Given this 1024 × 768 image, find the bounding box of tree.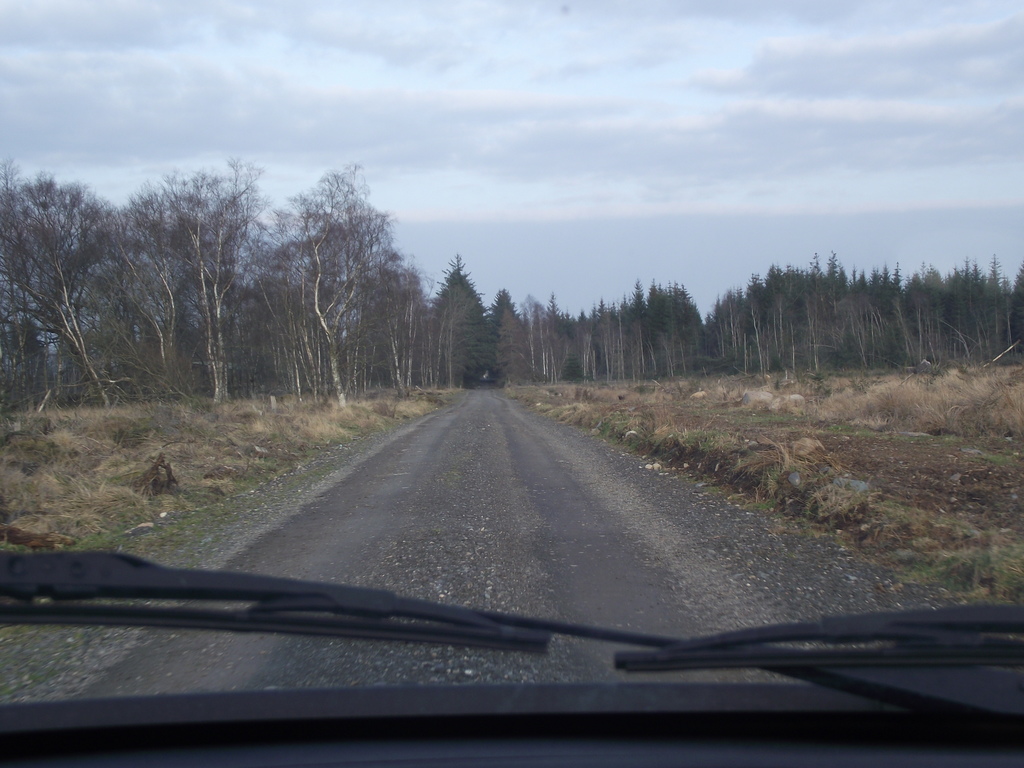
[x1=422, y1=250, x2=508, y2=385].
